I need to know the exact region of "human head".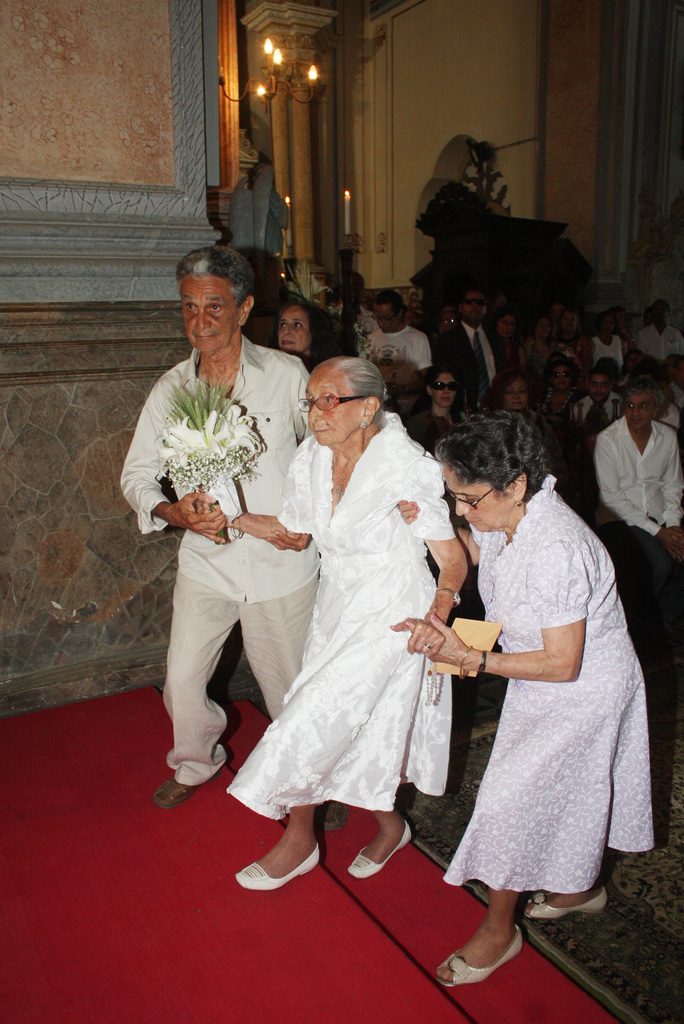
Region: region(298, 354, 391, 441).
